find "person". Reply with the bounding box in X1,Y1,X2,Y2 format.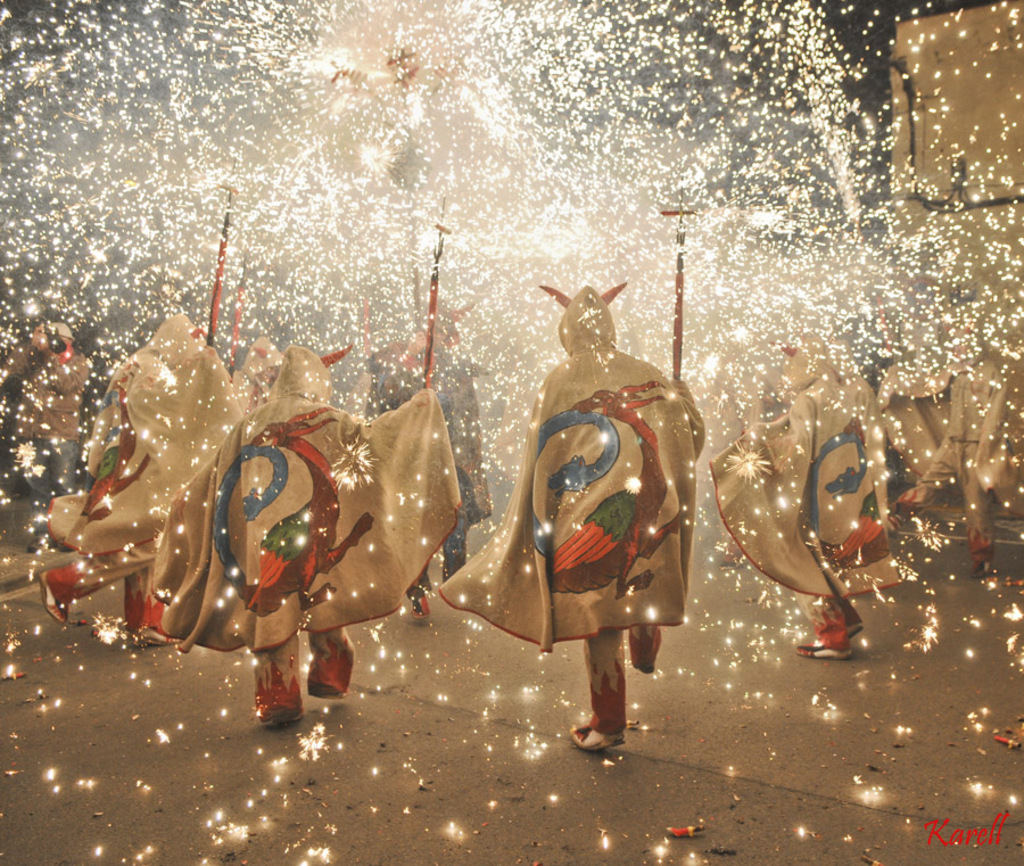
361,265,495,615.
